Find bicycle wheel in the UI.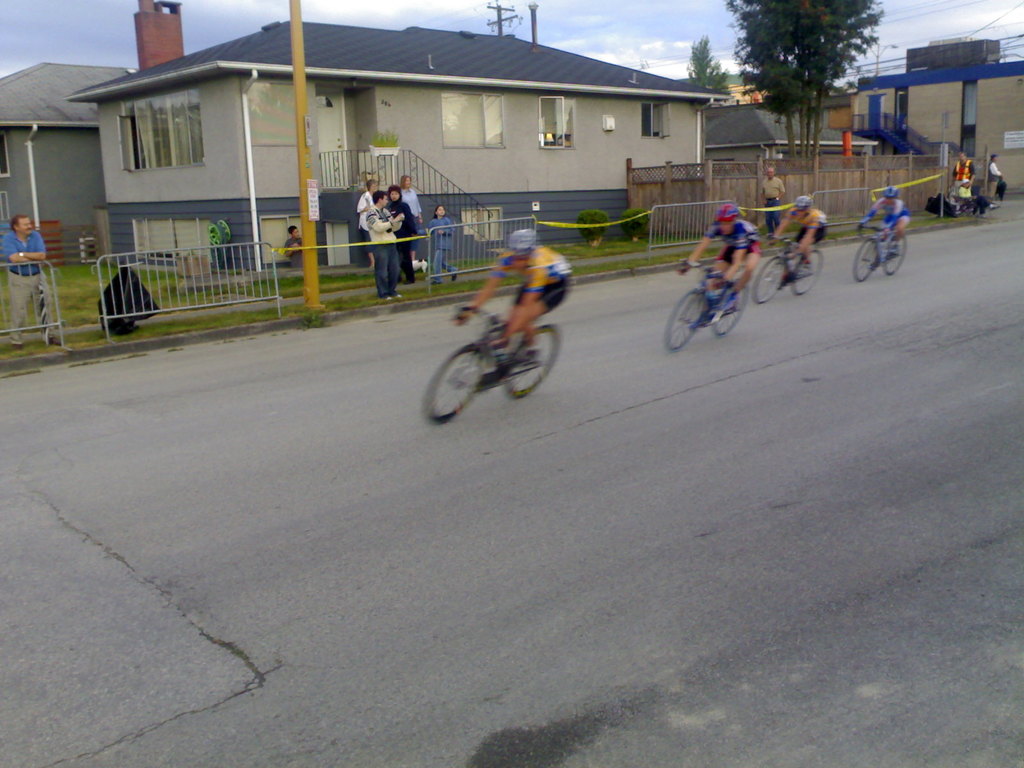
UI element at pyautogui.locateOnScreen(750, 256, 787, 300).
